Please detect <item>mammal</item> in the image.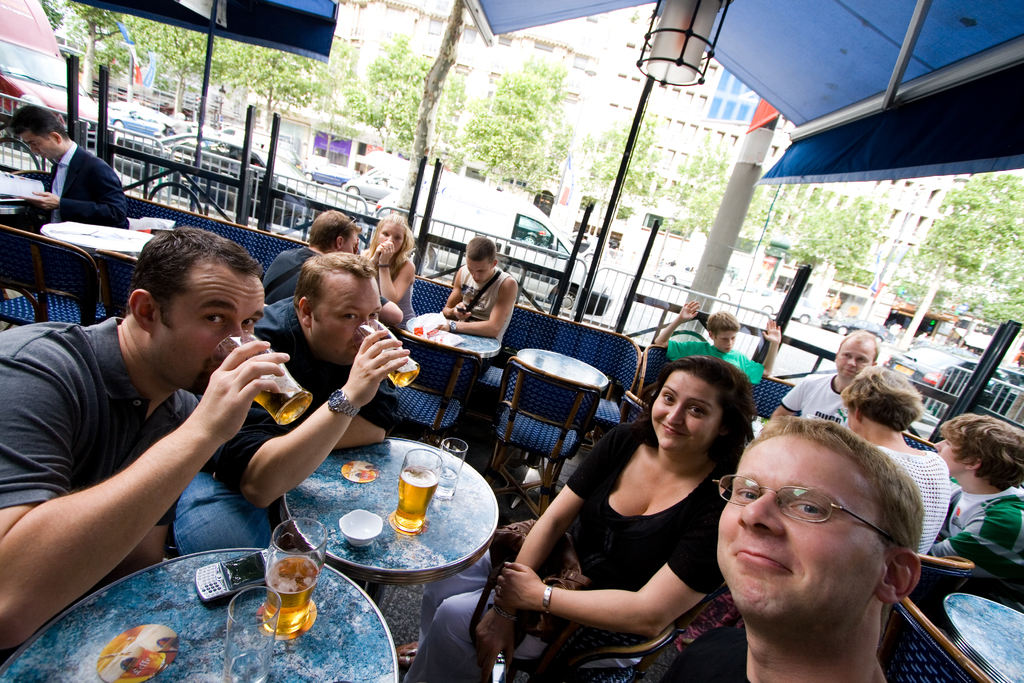
locate(838, 363, 950, 557).
